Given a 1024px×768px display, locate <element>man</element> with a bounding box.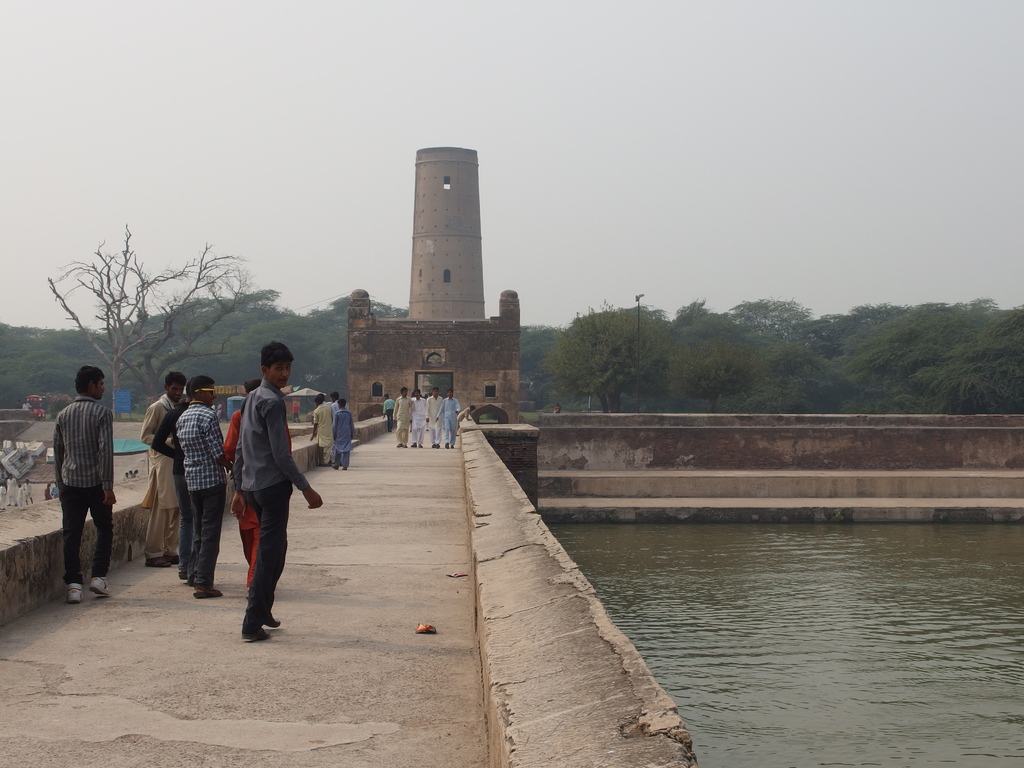
Located: 130 471 132 477.
